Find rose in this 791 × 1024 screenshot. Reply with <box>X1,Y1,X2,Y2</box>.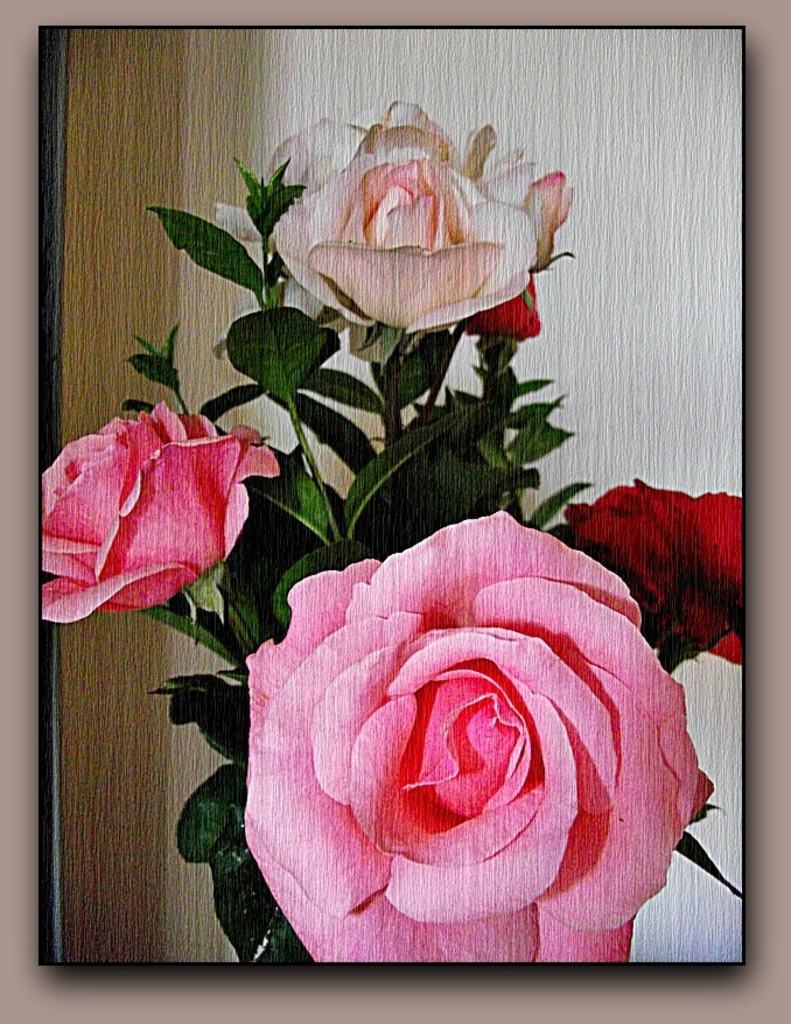
<box>468,271,541,337</box>.
